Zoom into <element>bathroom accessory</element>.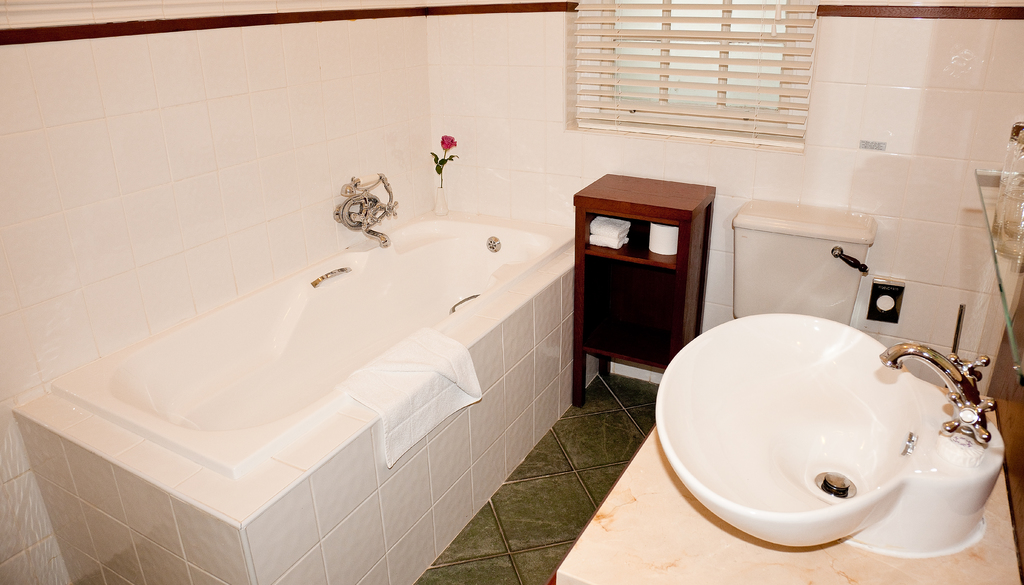
Zoom target: pyautogui.locateOnScreen(974, 169, 1023, 366).
